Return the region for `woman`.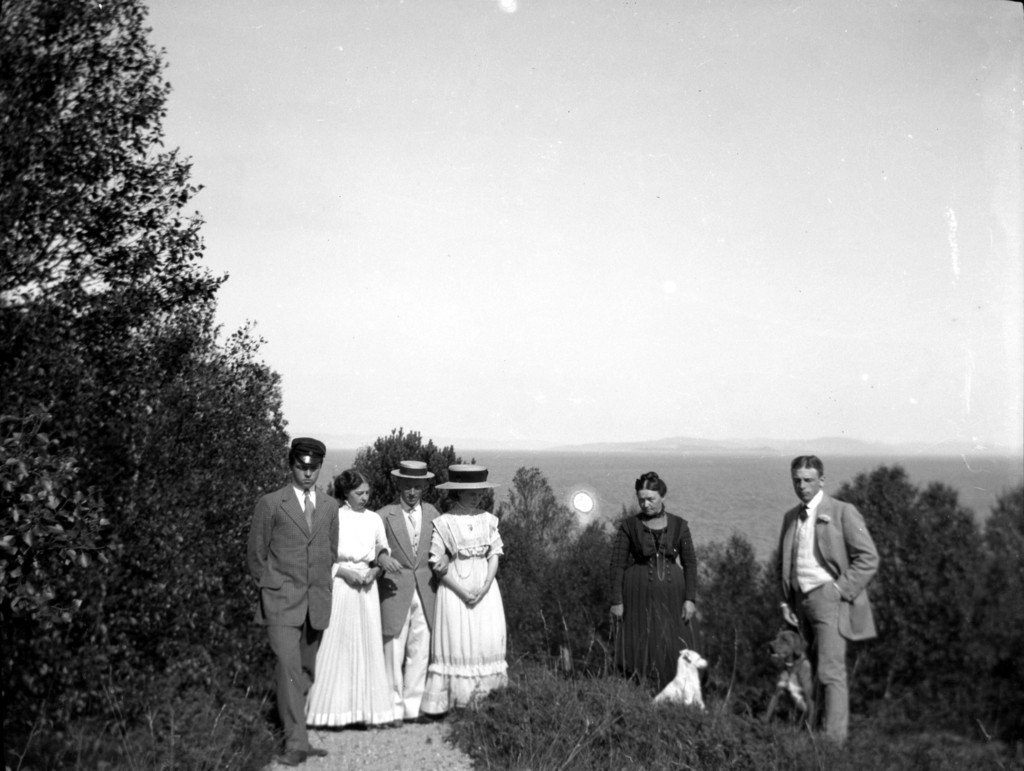
crop(296, 491, 404, 729).
